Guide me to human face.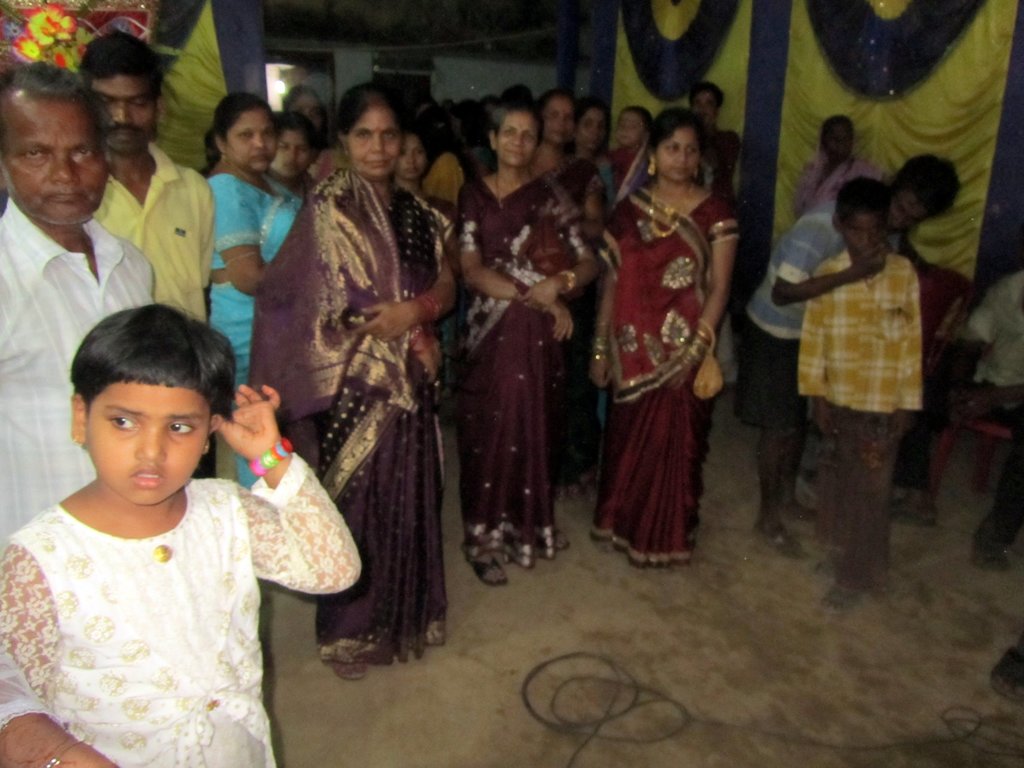
Guidance: x1=543 y1=93 x2=575 y2=145.
